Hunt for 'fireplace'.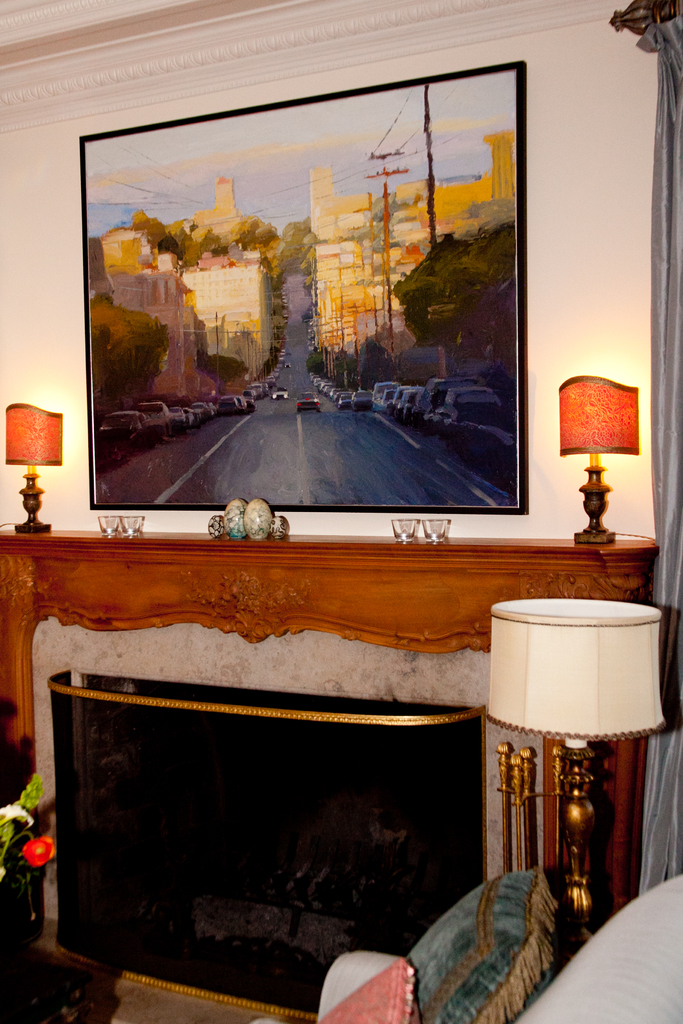
Hunted down at 48:667:484:1020.
